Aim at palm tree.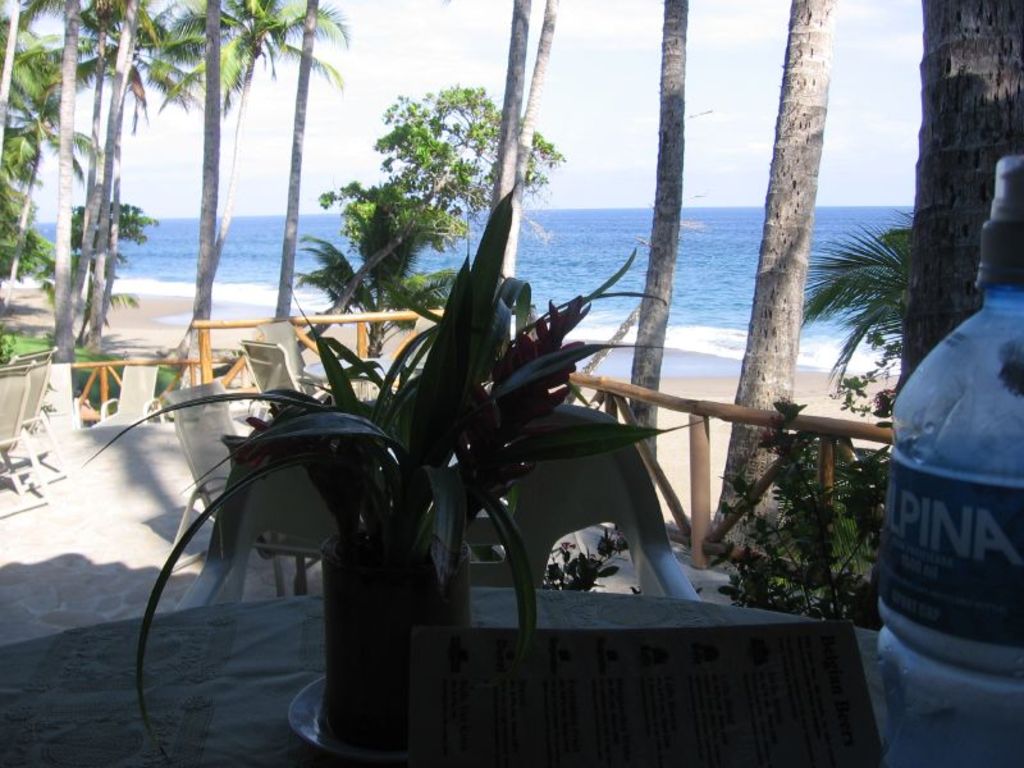
Aimed at 160 0 323 234.
